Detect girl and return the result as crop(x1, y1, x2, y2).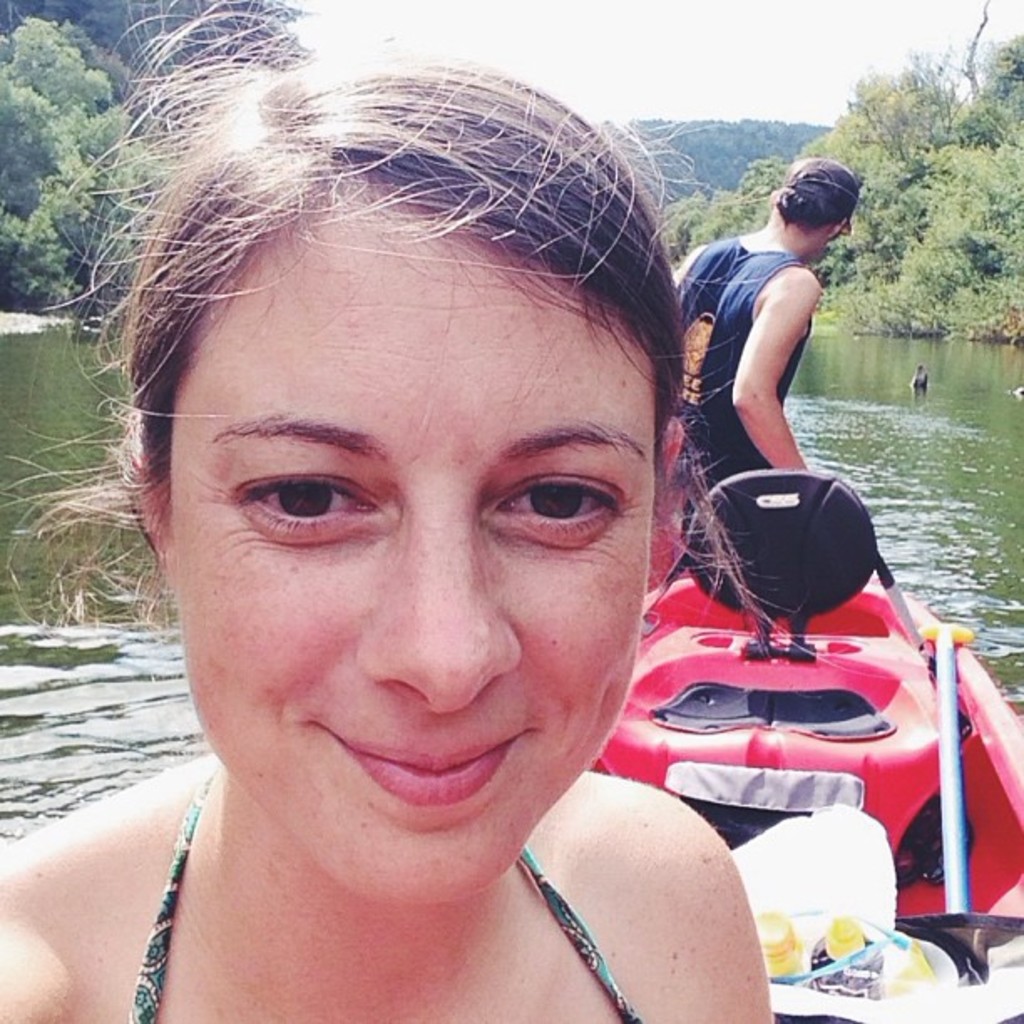
crop(0, 0, 781, 1022).
